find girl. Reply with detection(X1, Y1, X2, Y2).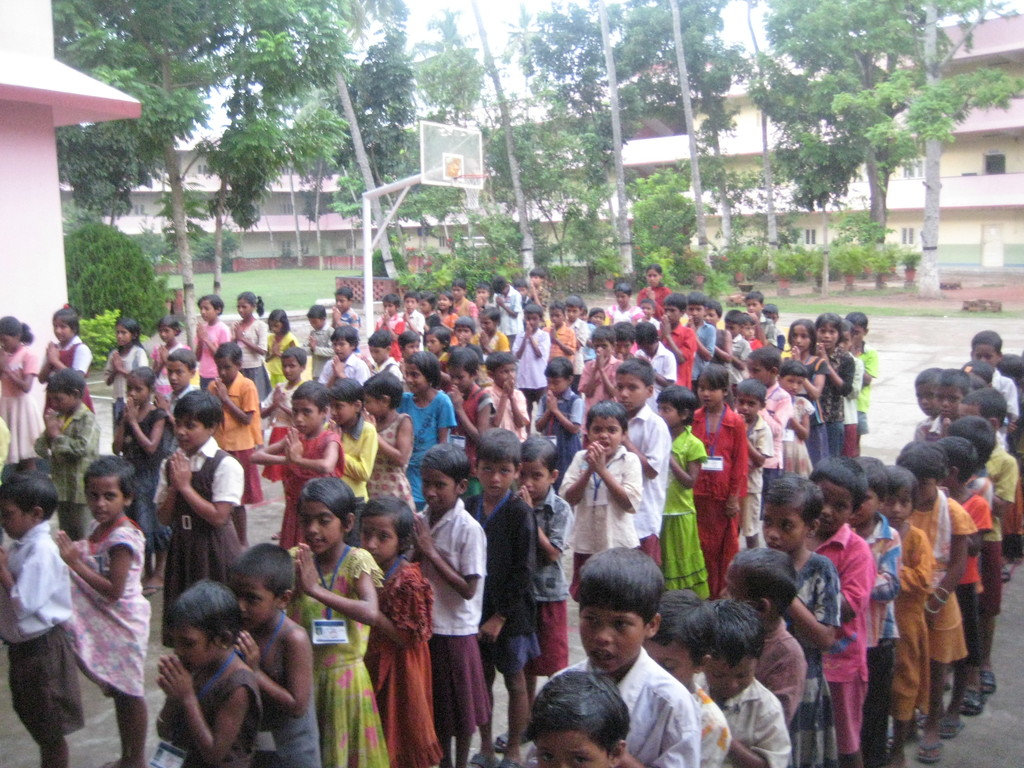
detection(584, 307, 607, 359).
